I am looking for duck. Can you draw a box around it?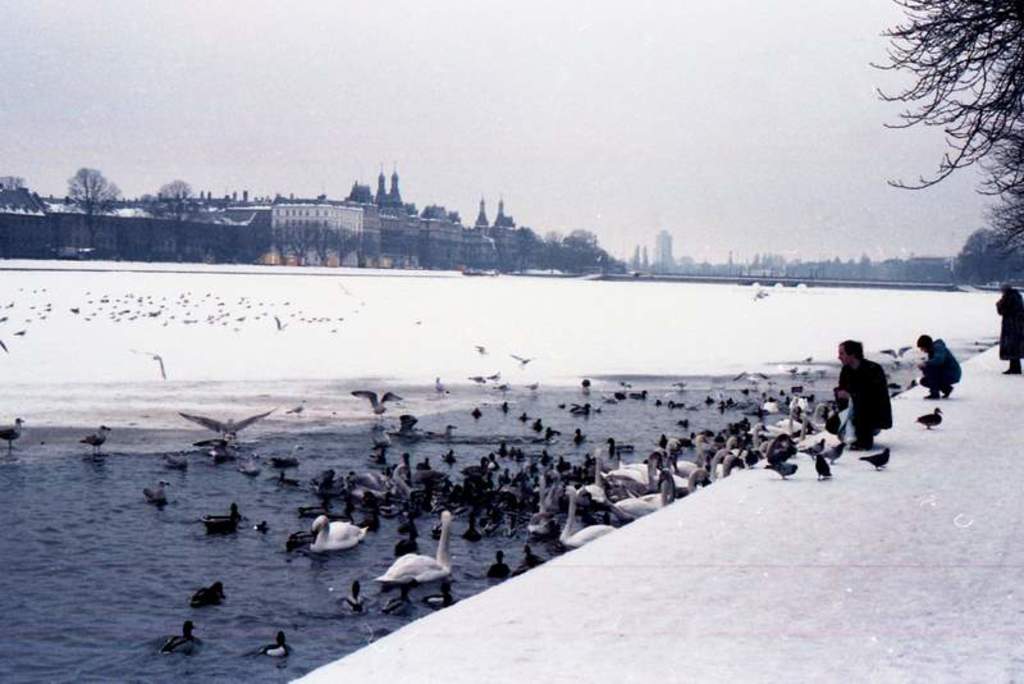
Sure, the bounding box is (351, 384, 404, 414).
